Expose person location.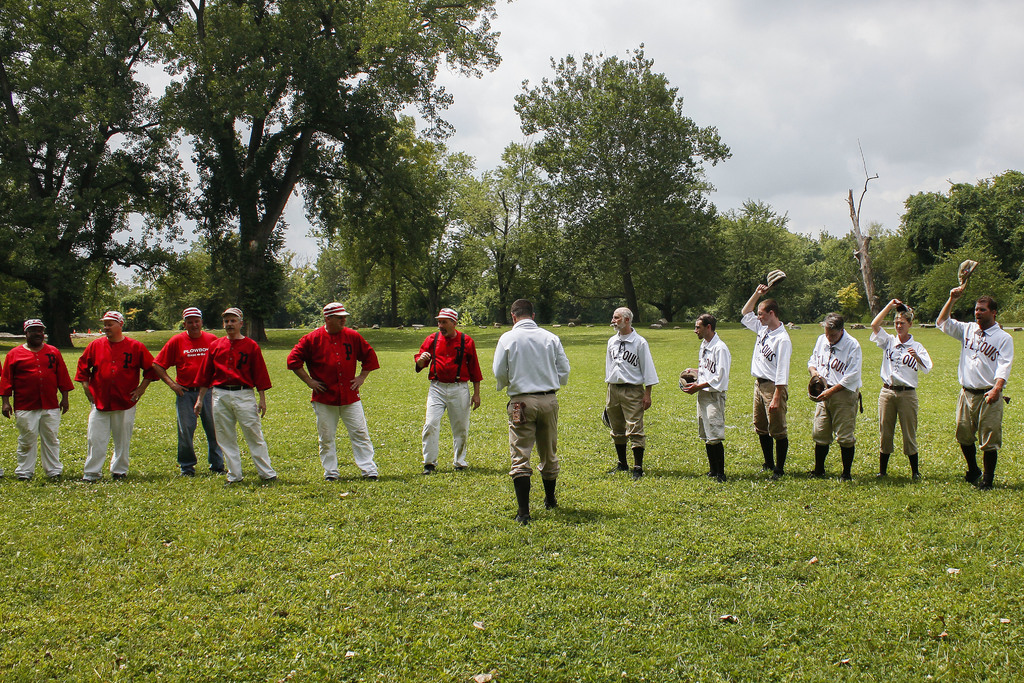
Exposed at <box>806,315,867,478</box>.
